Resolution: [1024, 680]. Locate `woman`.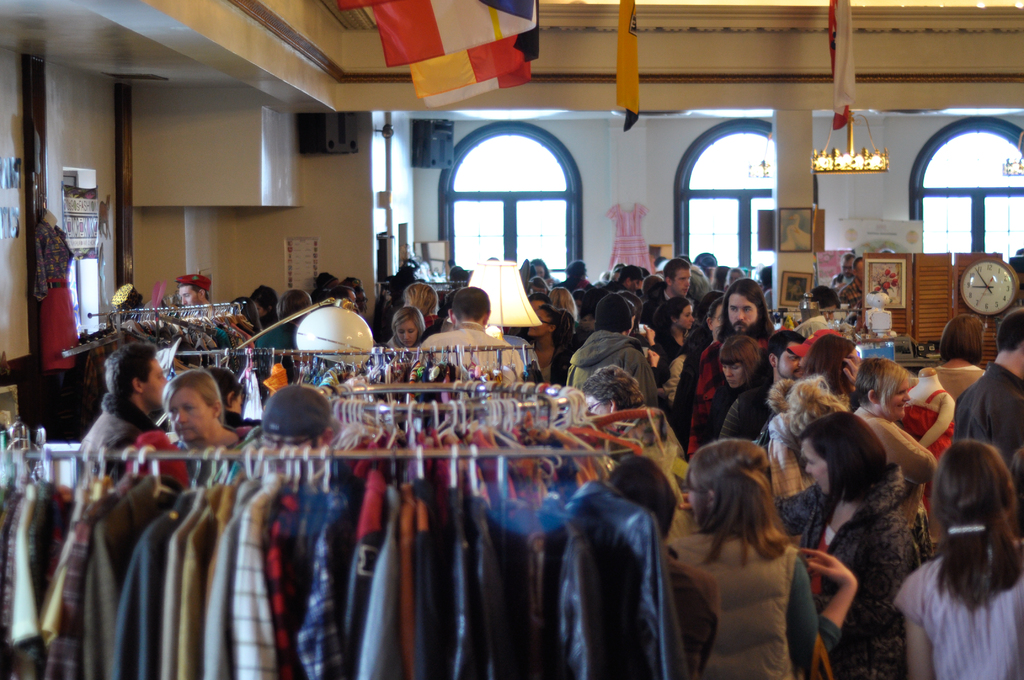
bbox=(163, 367, 237, 460).
